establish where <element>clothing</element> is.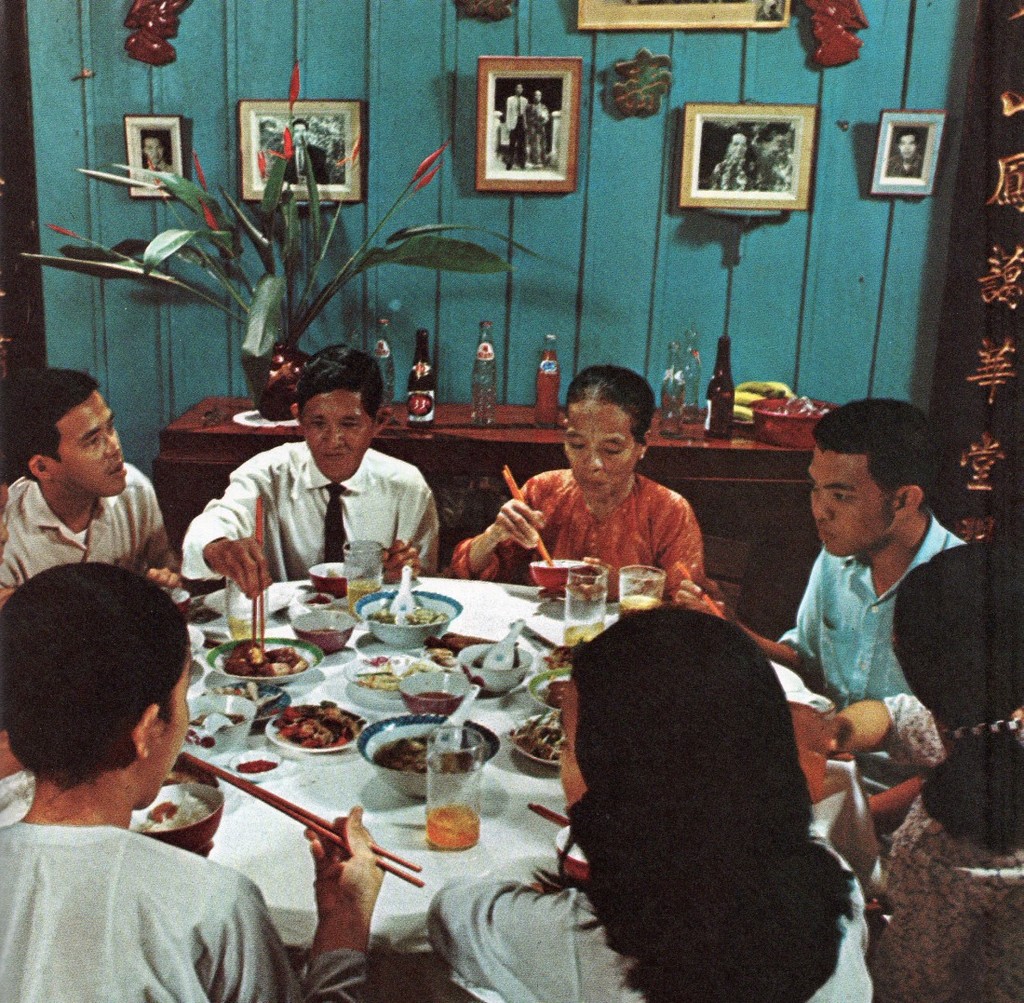
Established at bbox=(528, 103, 548, 163).
